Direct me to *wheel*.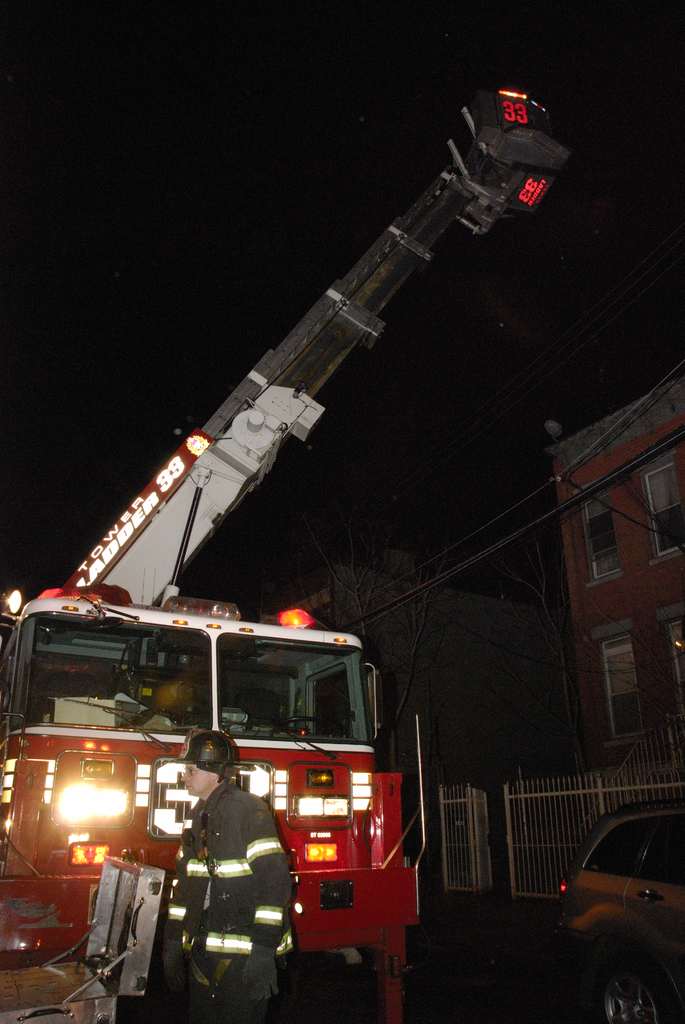
Direction: detection(574, 931, 666, 1011).
